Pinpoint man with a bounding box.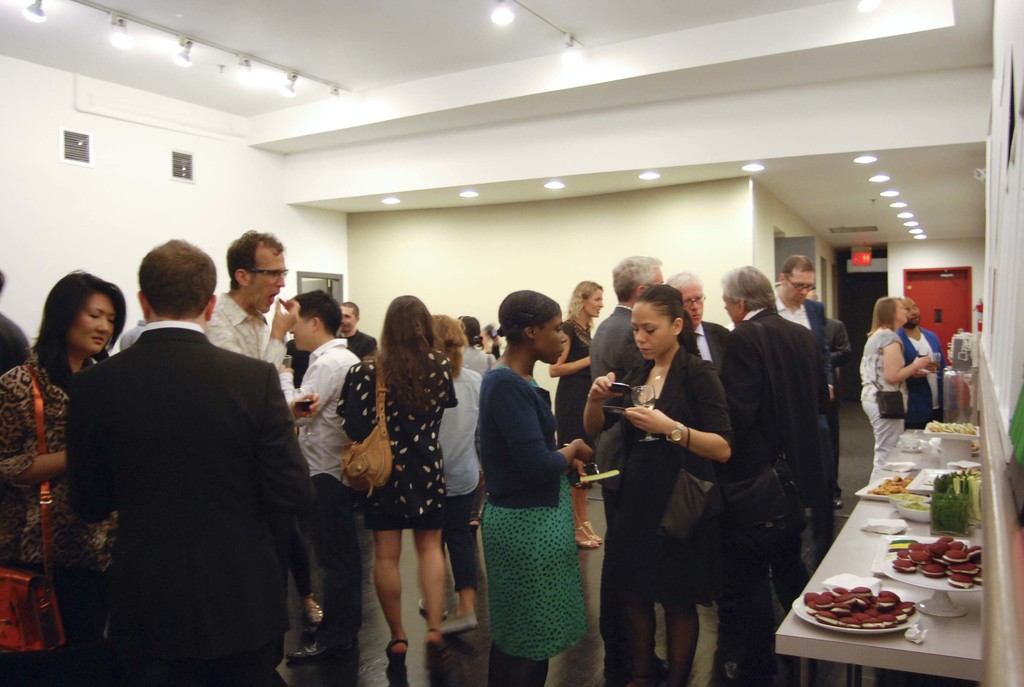
bbox=(717, 260, 829, 686).
